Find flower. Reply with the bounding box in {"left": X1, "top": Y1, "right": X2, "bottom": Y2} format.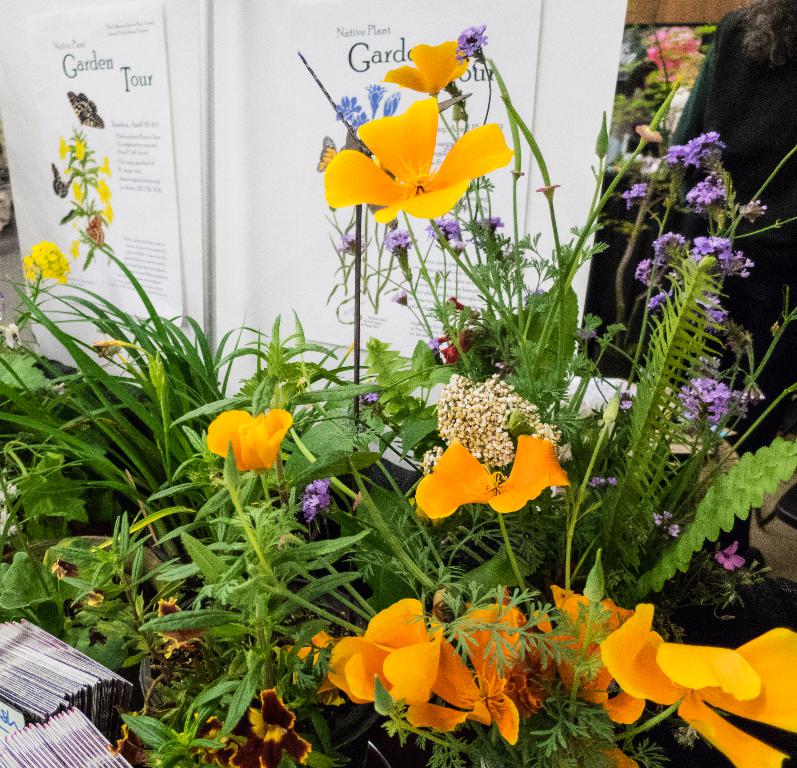
{"left": 231, "top": 687, "right": 313, "bottom": 767}.
